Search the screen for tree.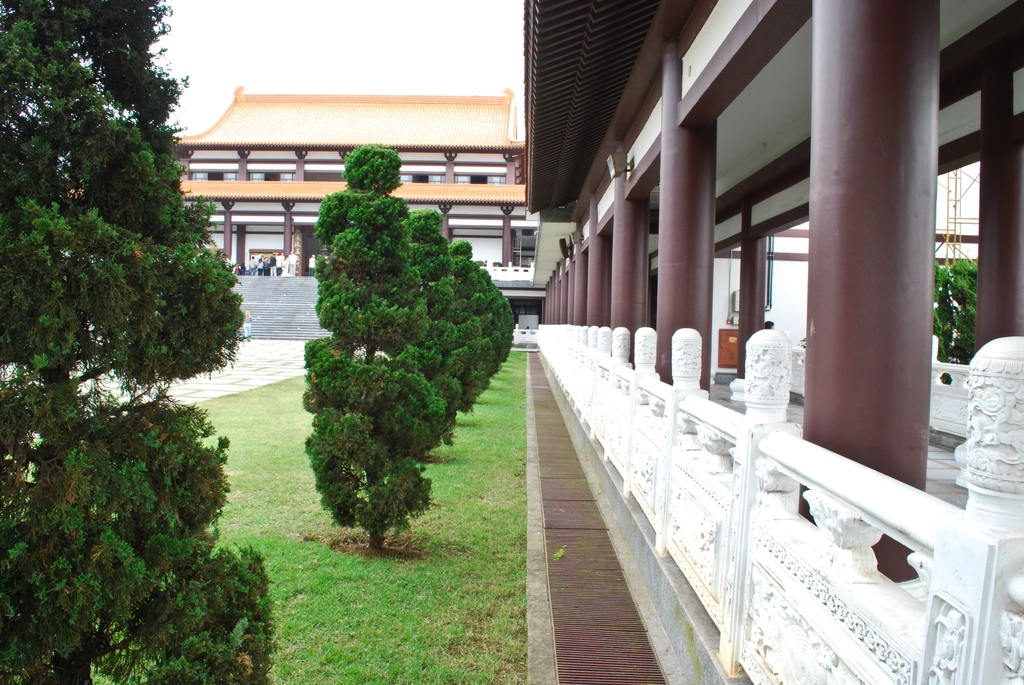
Found at box=[300, 143, 435, 552].
